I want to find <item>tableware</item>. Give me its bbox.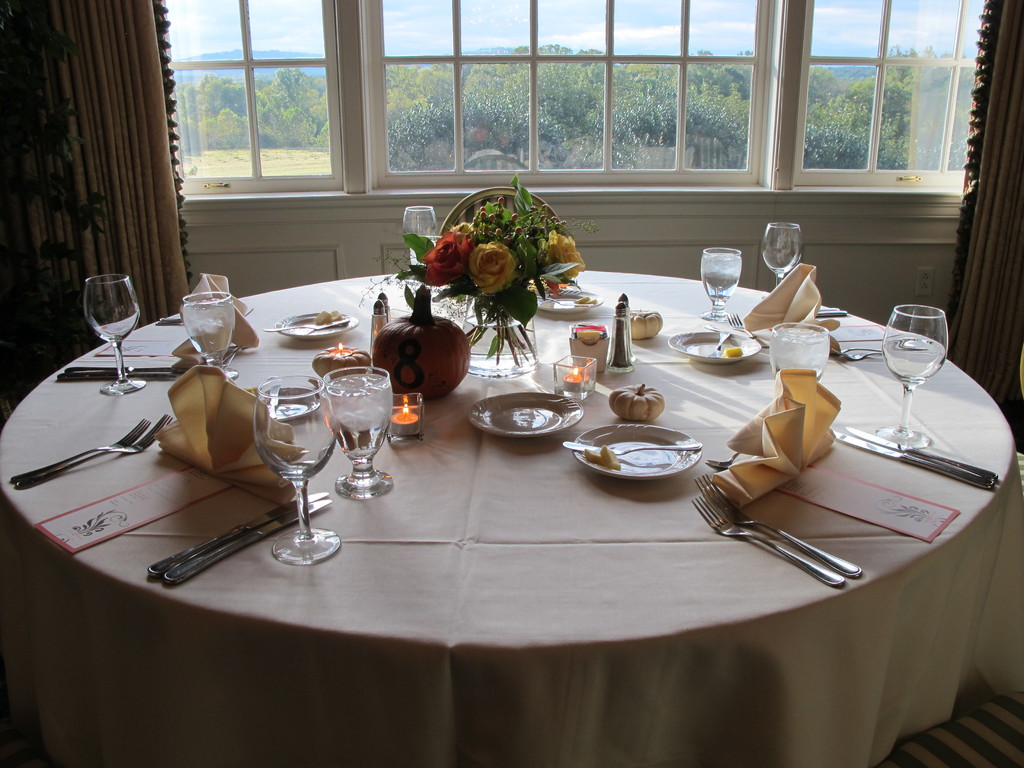
x1=269, y1=308, x2=360, y2=343.
